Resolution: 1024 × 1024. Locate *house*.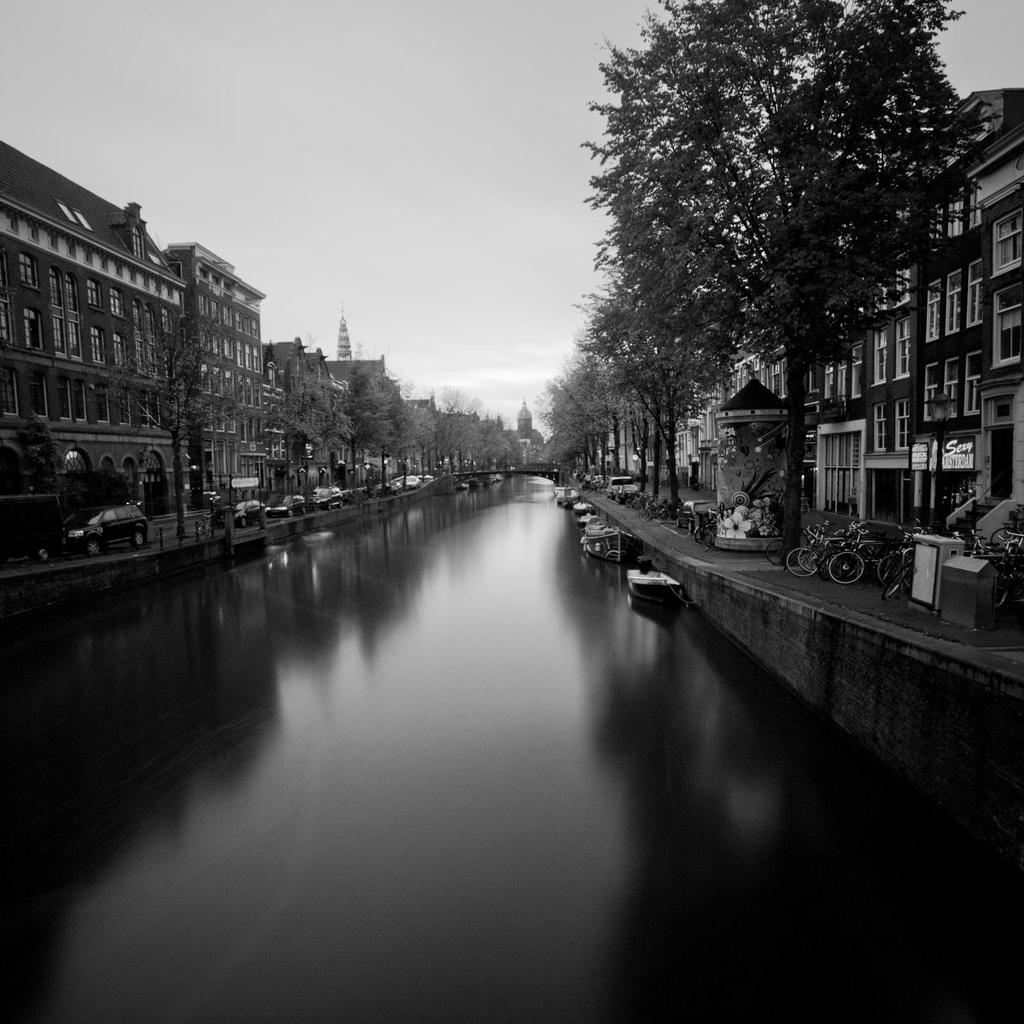
box(0, 150, 186, 519).
